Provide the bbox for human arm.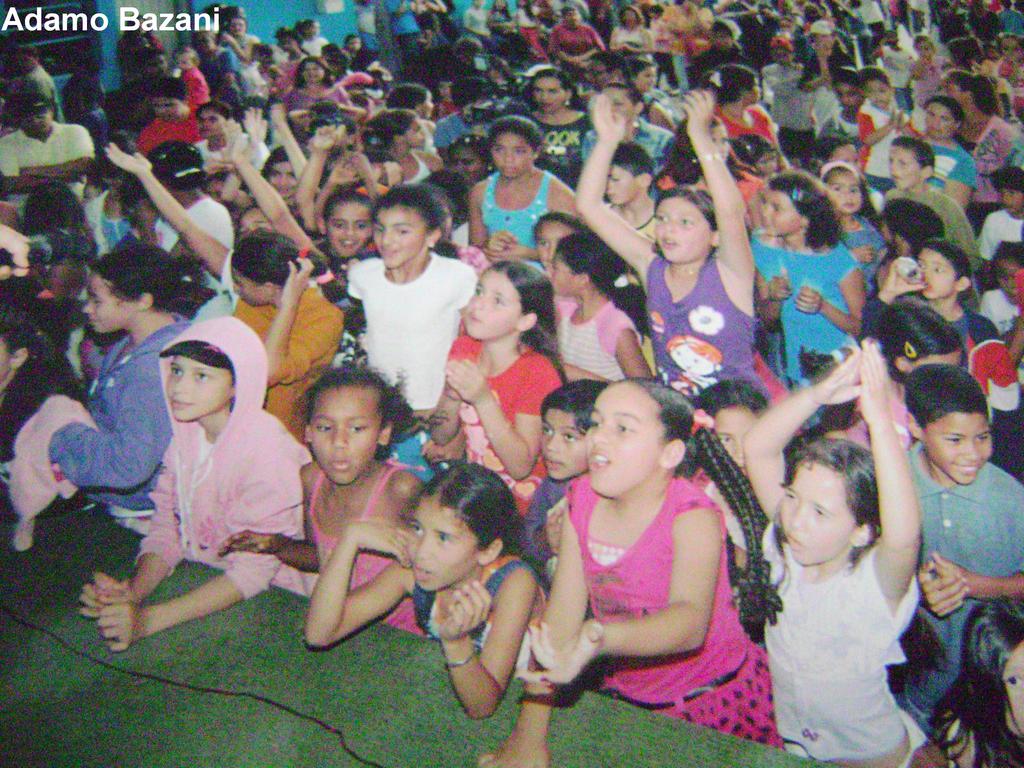
292/127/334/234.
